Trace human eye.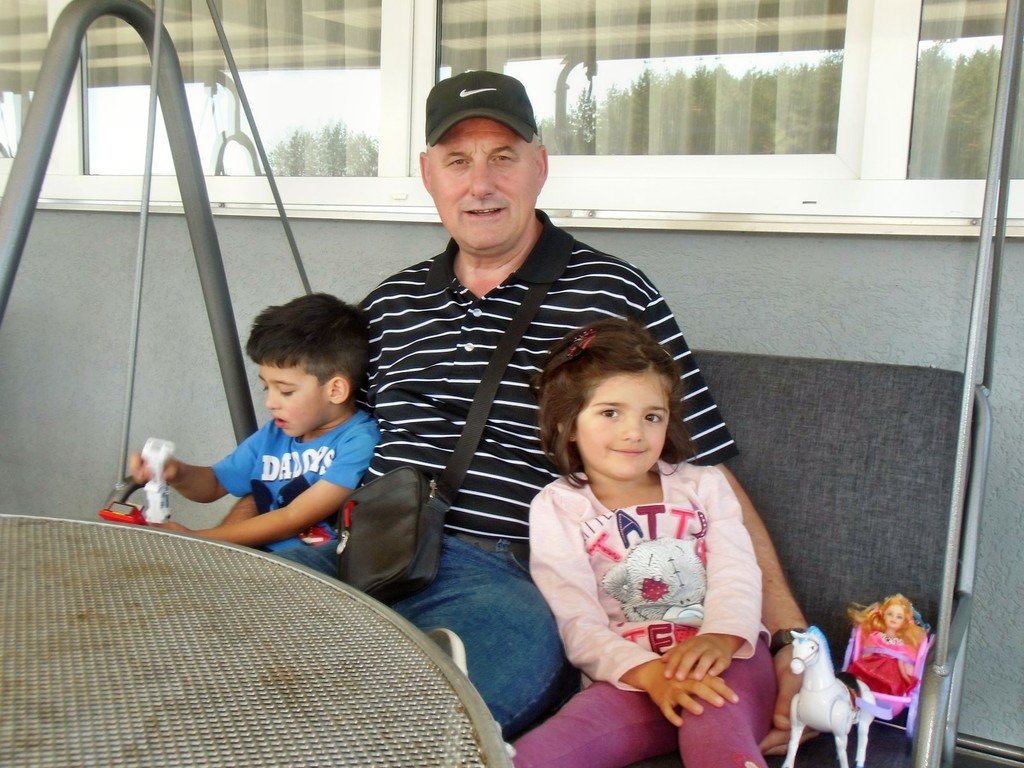
Traced to (642, 413, 662, 425).
